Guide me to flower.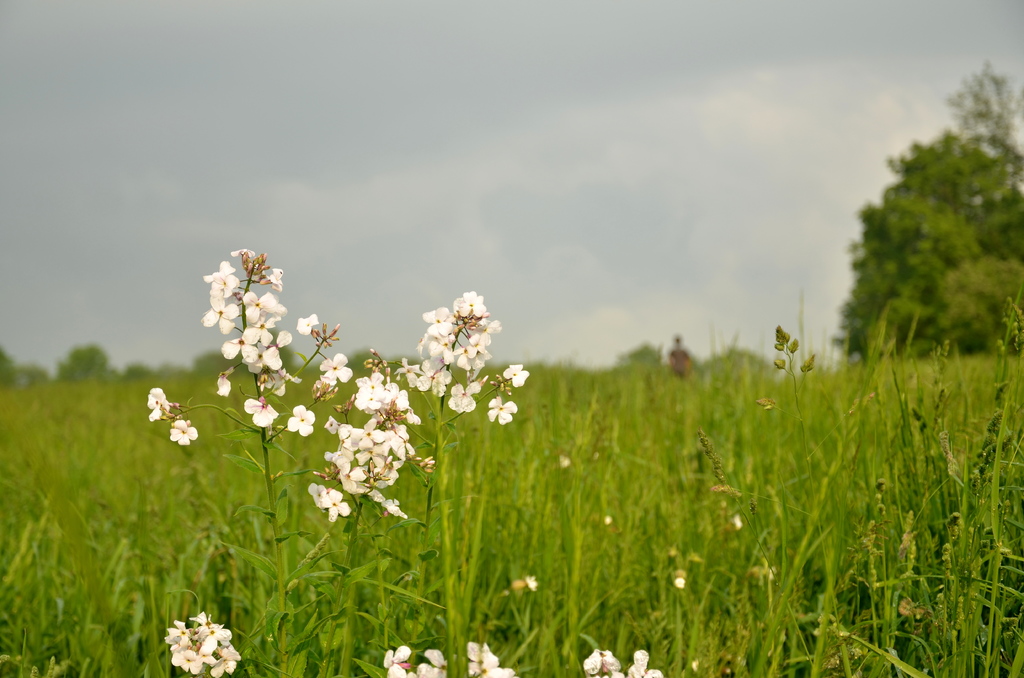
Guidance: [486,394,516,421].
